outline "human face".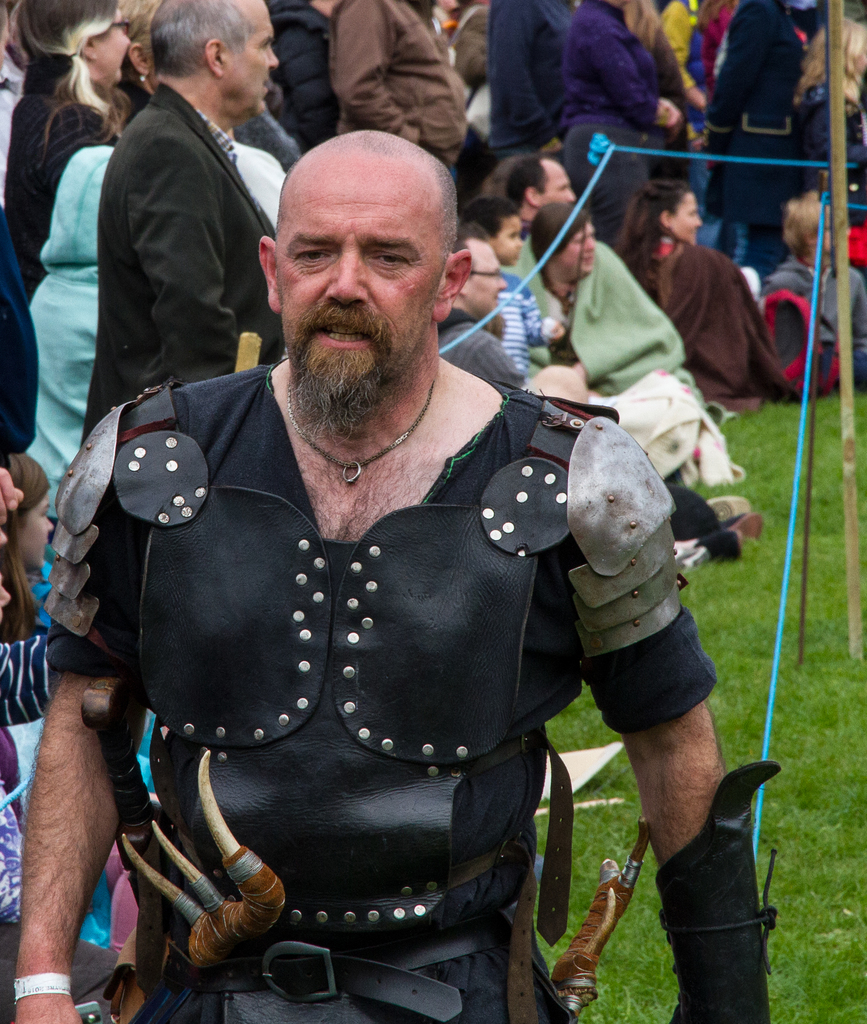
Outline: left=277, top=154, right=447, bottom=358.
